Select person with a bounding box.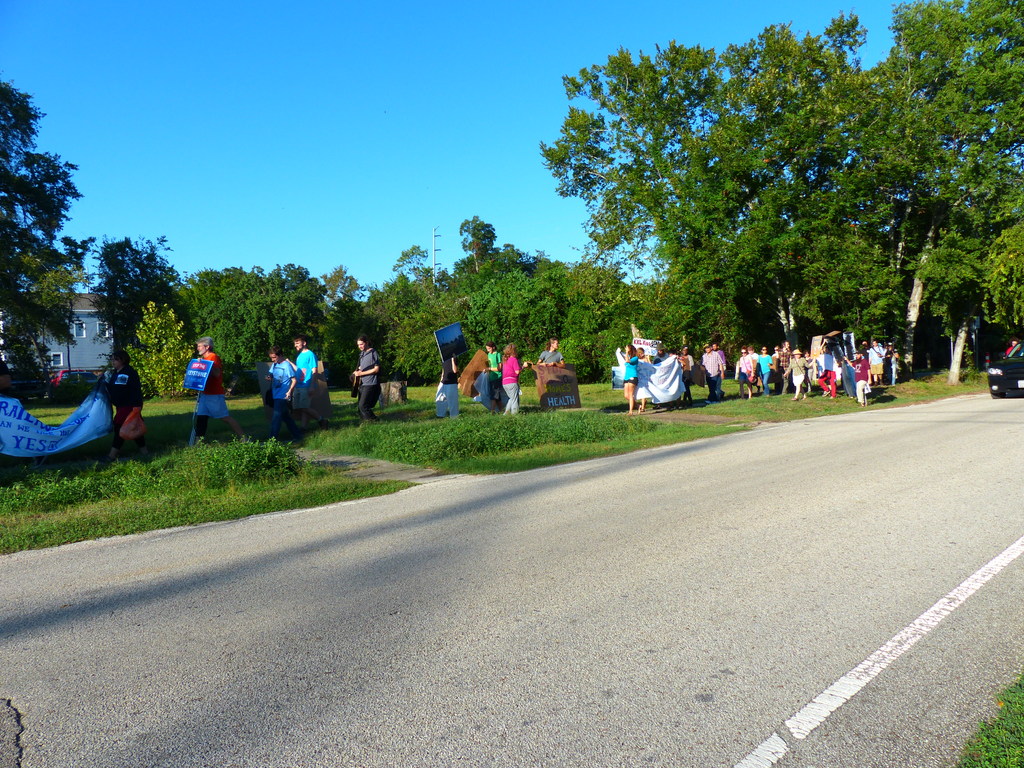
box=[100, 353, 153, 461].
